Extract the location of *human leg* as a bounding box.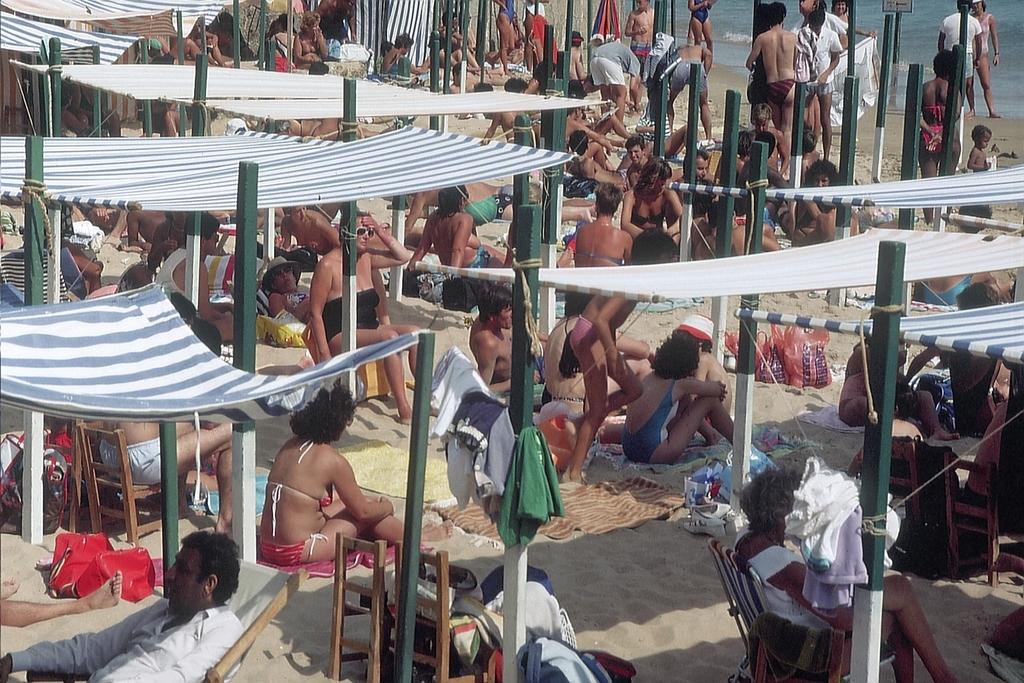
878 572 957 682.
